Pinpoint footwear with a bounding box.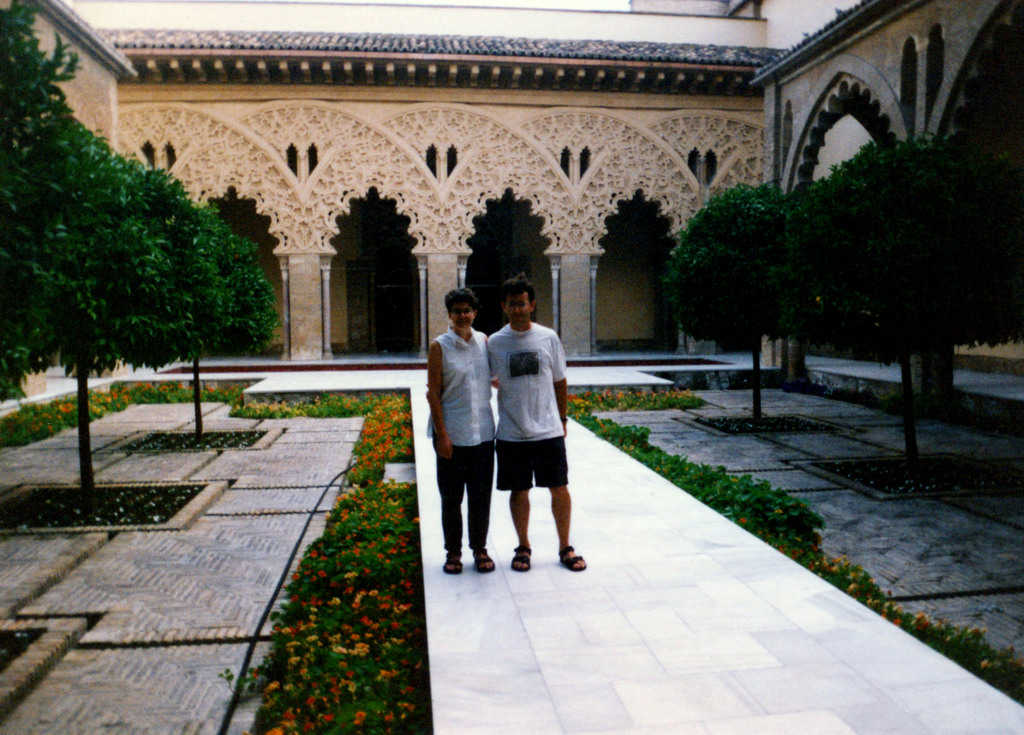
[x1=508, y1=541, x2=536, y2=572].
